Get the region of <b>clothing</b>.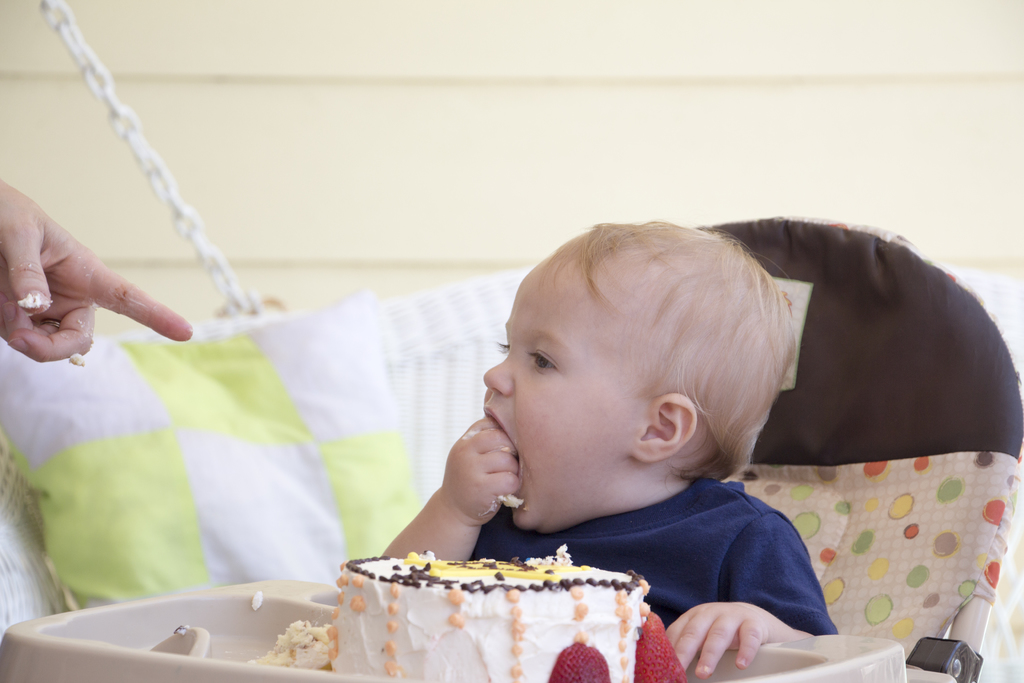
468:481:838:636.
